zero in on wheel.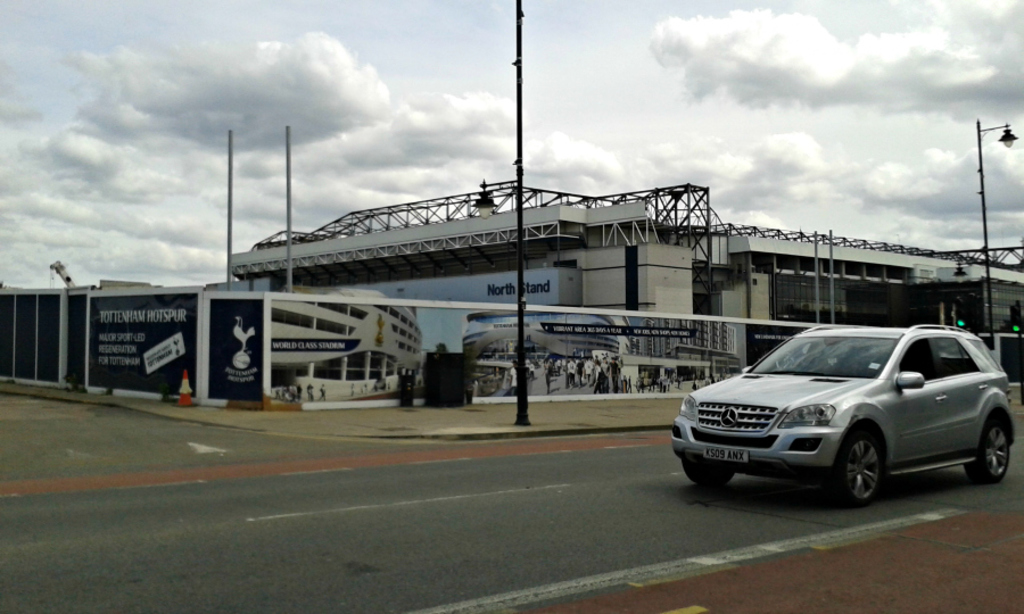
Zeroed in: [left=965, top=418, right=1009, bottom=482].
